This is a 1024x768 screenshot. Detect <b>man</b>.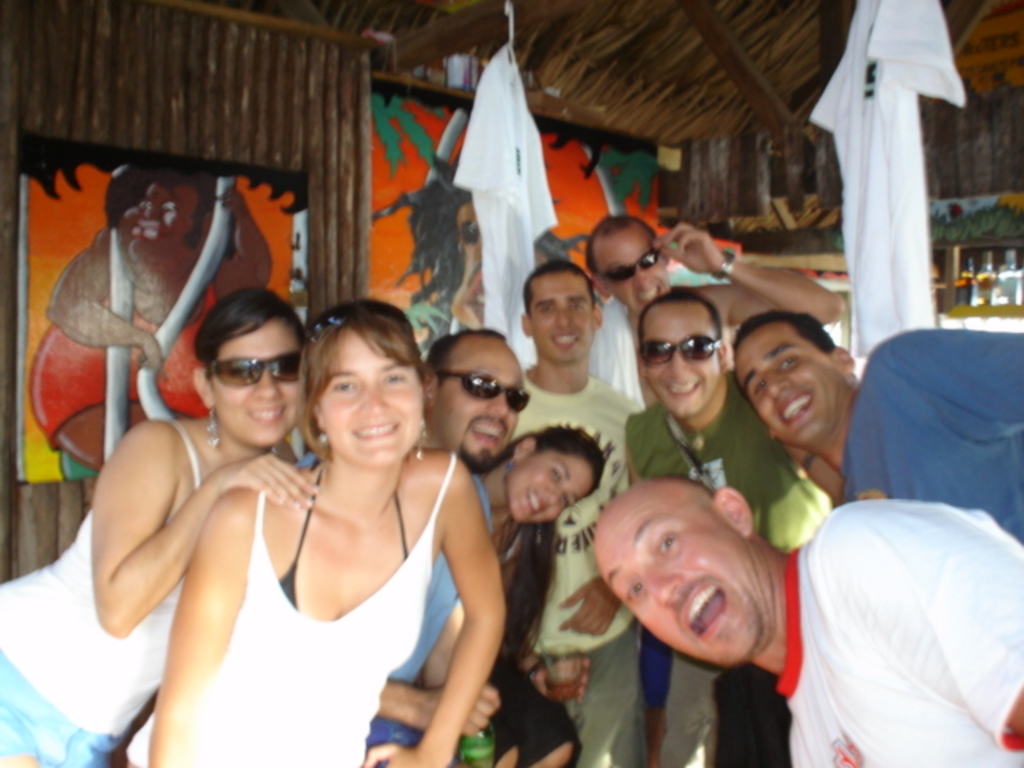
730, 310, 1022, 544.
